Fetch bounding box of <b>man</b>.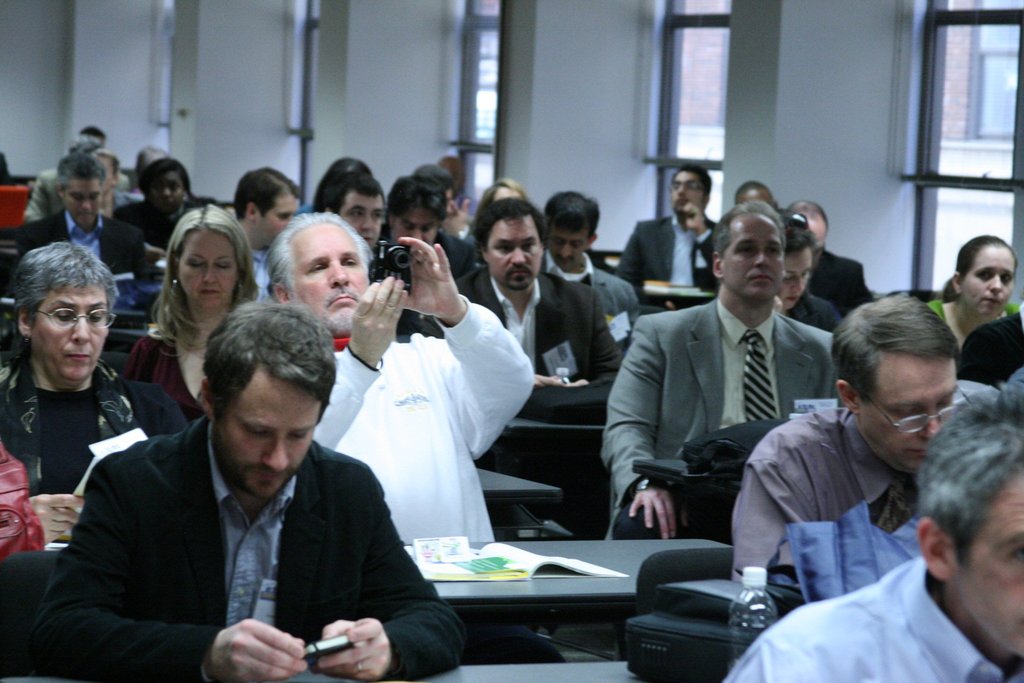
Bbox: [787,198,870,326].
